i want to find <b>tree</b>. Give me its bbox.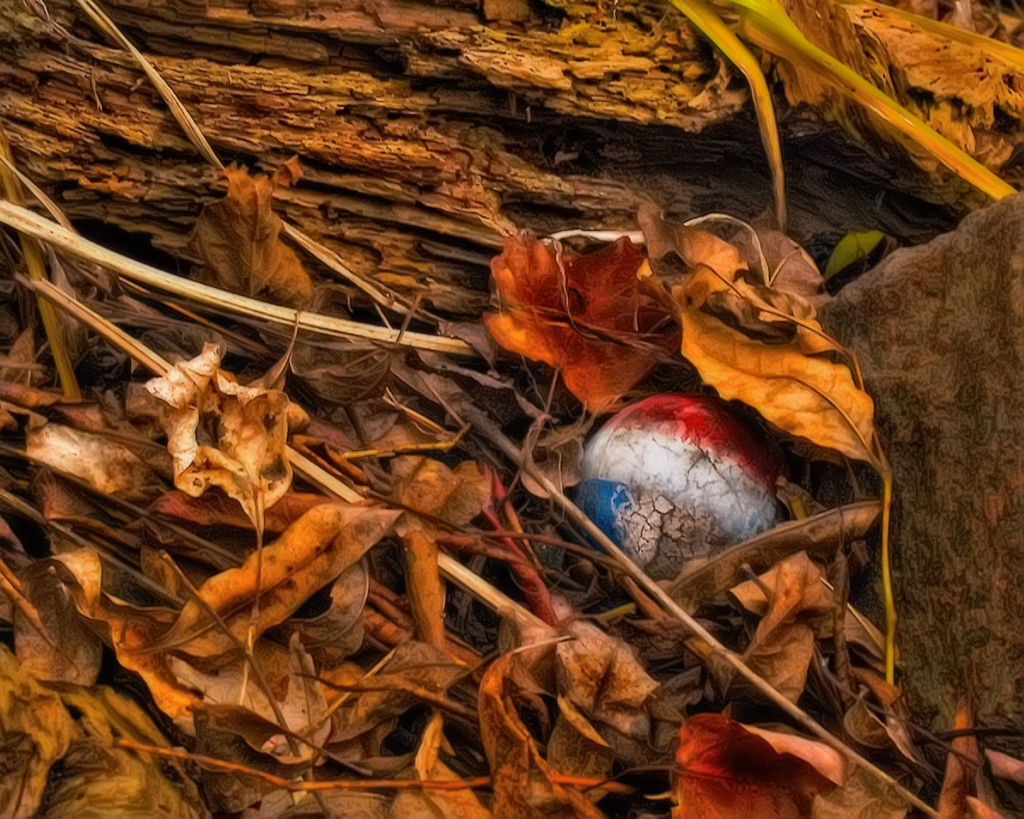
0 0 1023 818.
